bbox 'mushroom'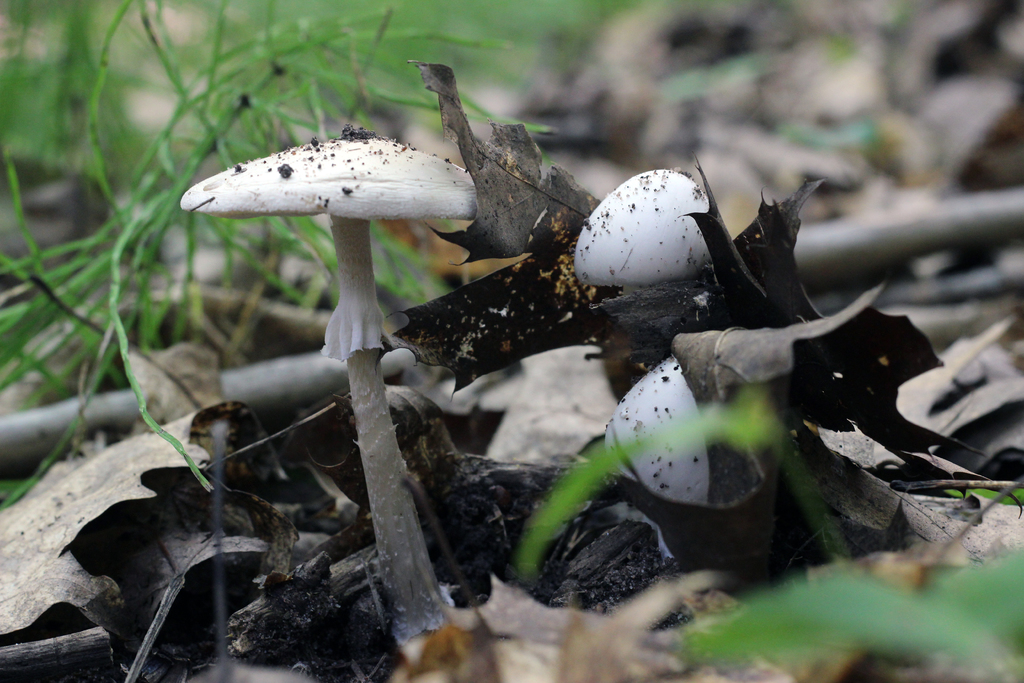
x1=570 y1=169 x2=719 y2=386
